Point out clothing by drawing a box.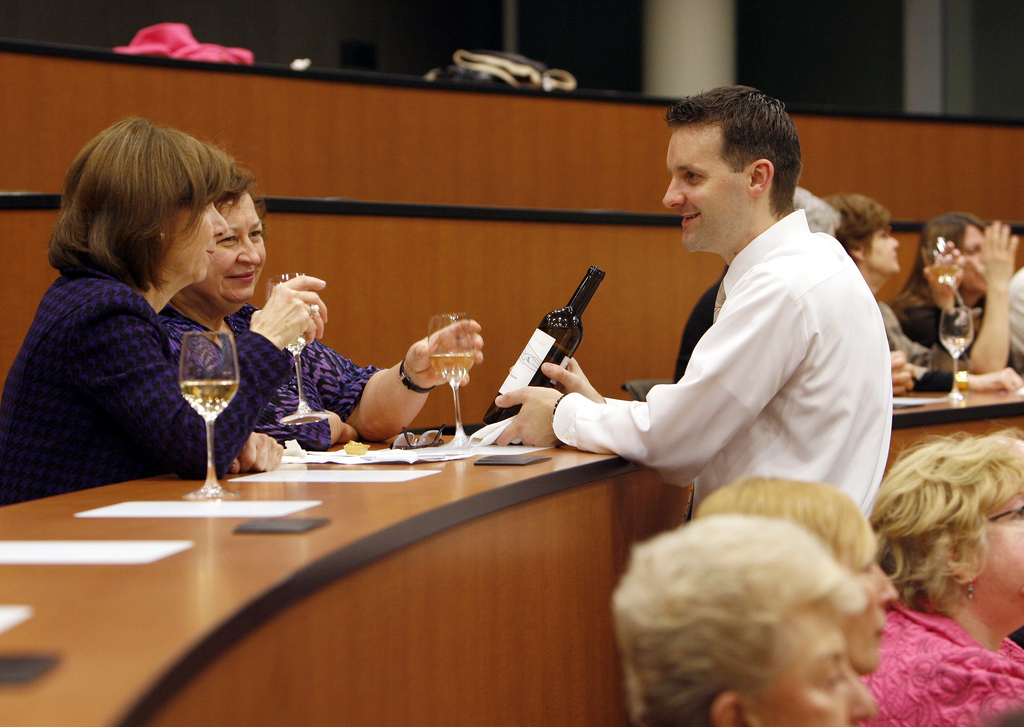
(left=0, top=272, right=292, bottom=509).
